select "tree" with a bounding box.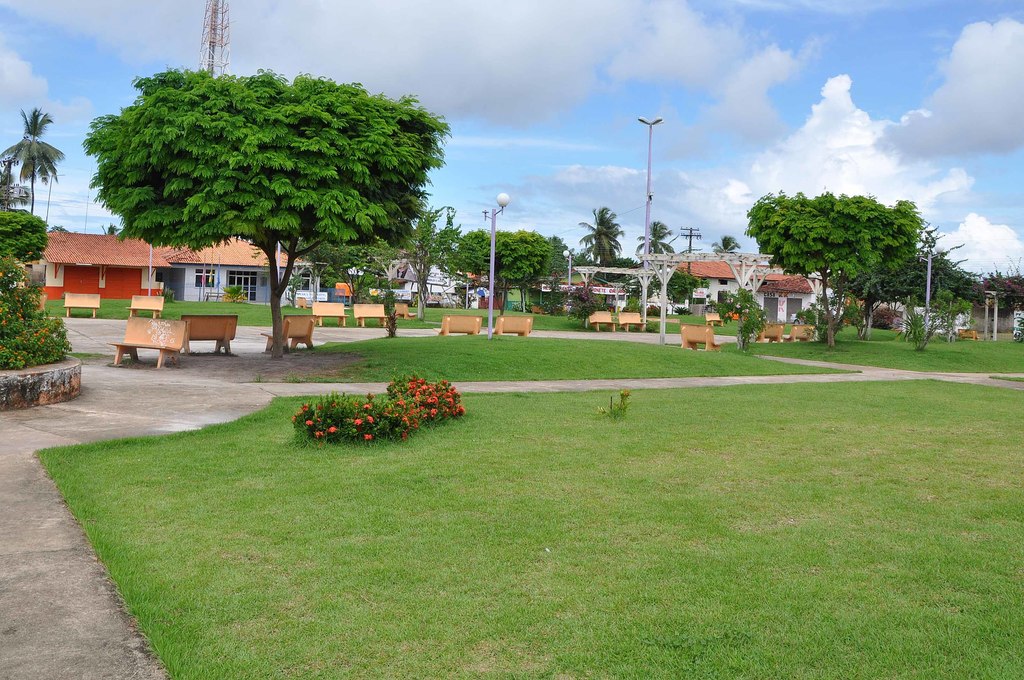
detection(0, 208, 52, 266).
